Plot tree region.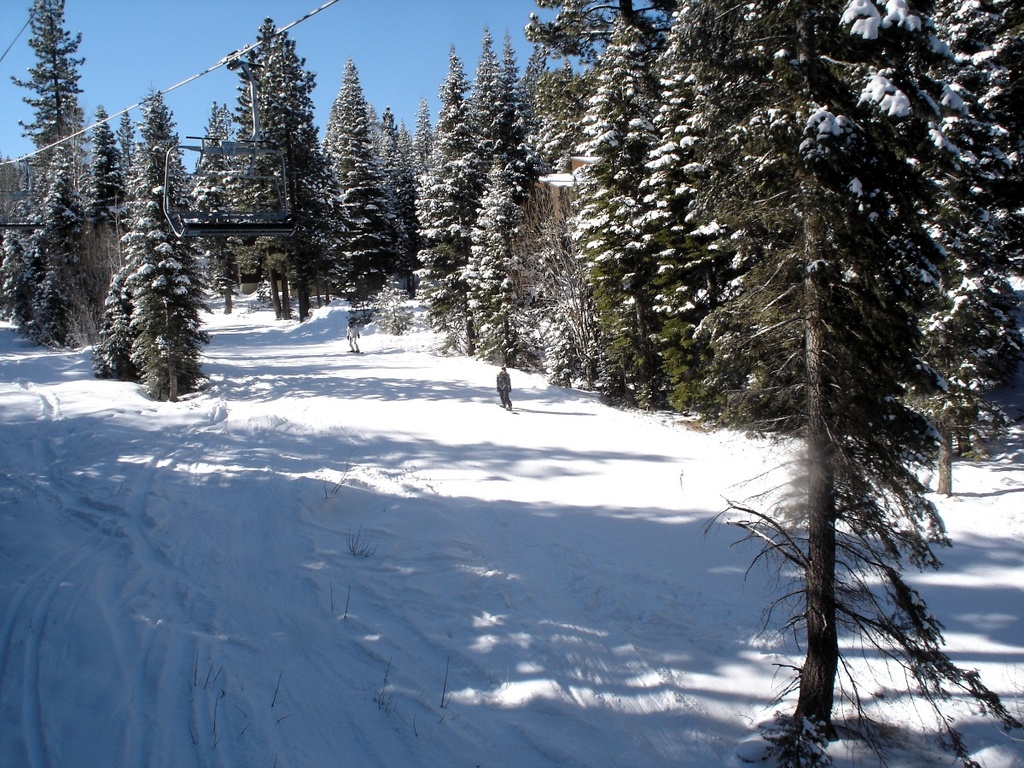
Plotted at (left=416, top=103, right=437, bottom=167).
